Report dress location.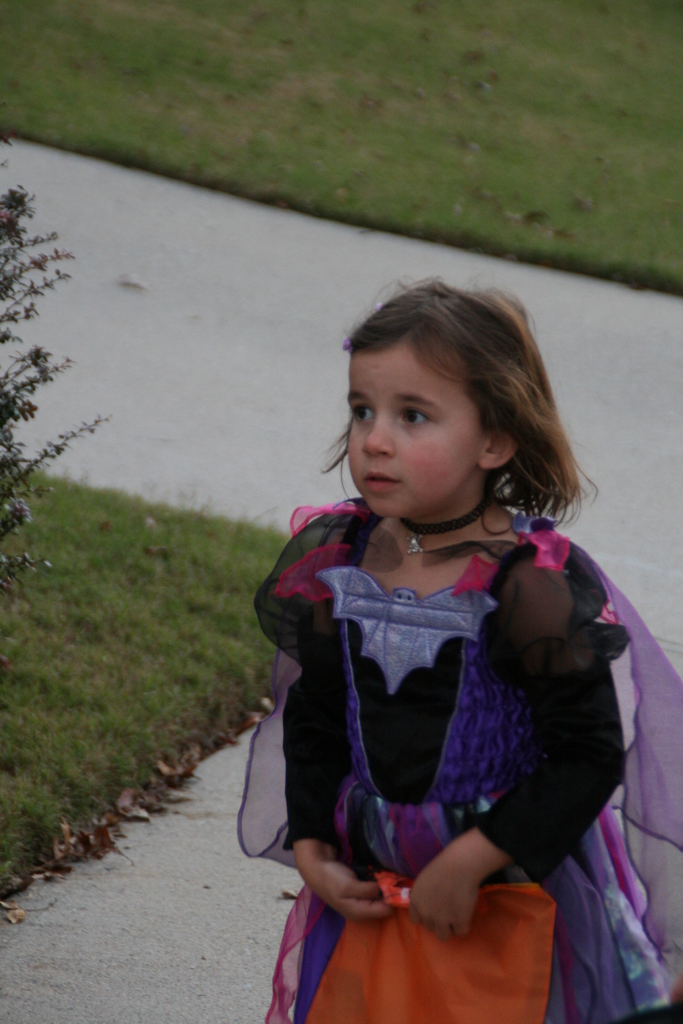
Report: 249, 439, 616, 940.
